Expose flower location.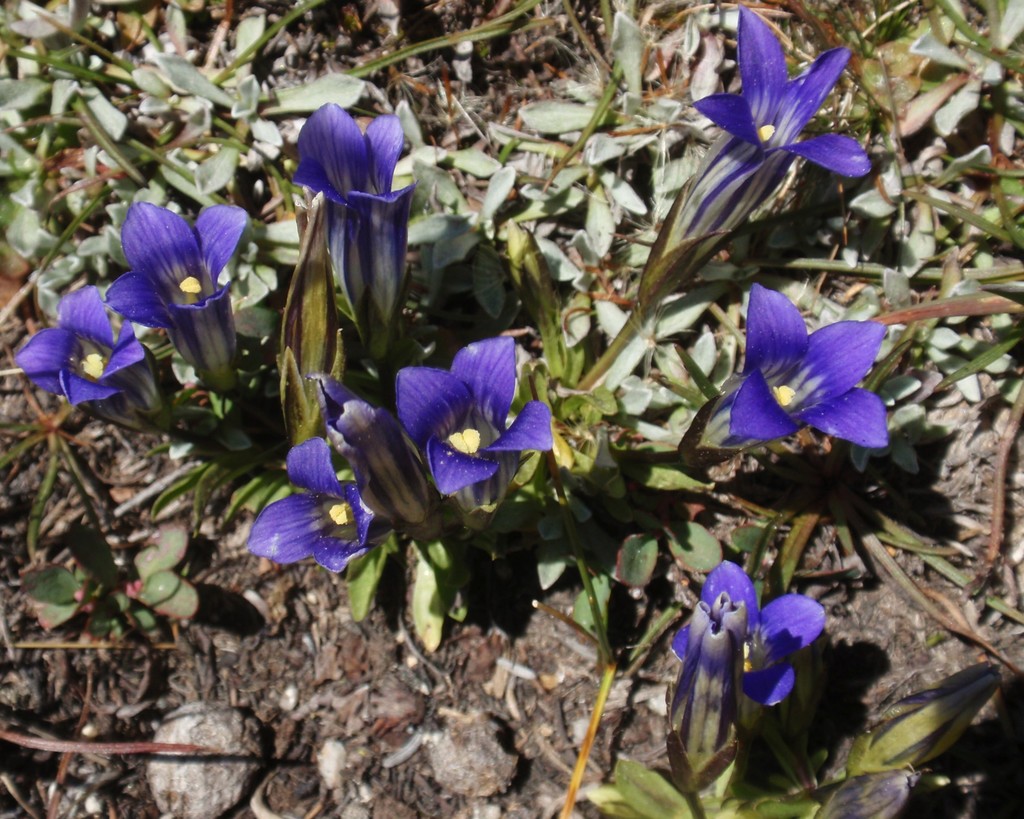
Exposed at bbox(269, 81, 418, 323).
